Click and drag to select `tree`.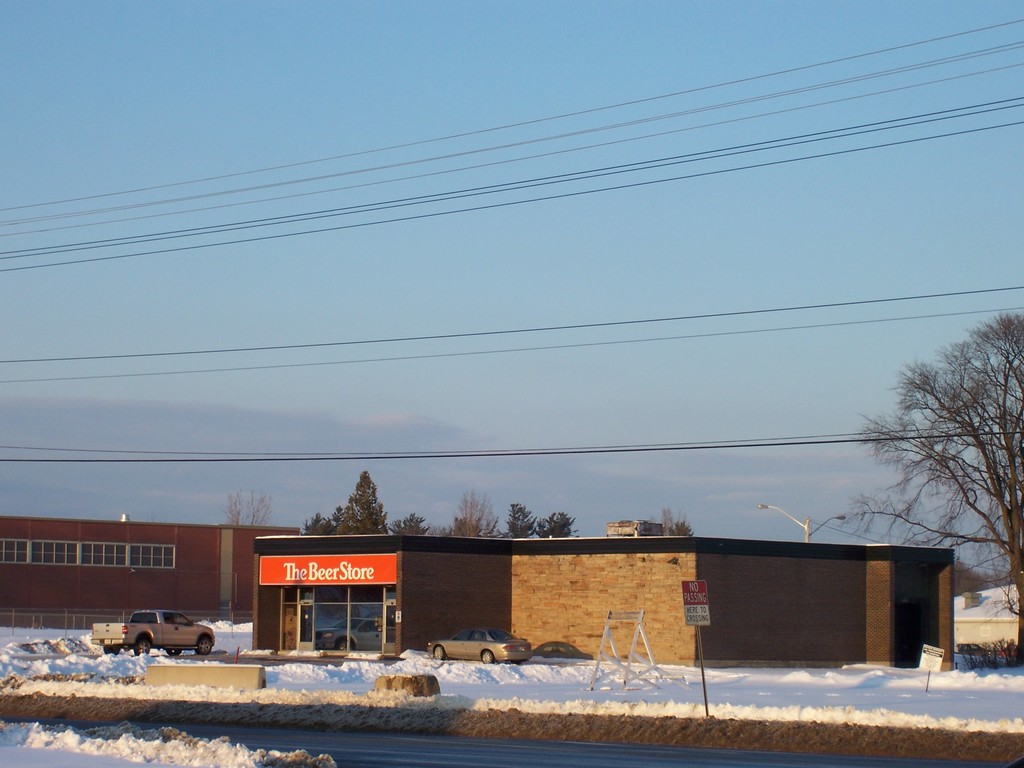
Selection: region(503, 502, 540, 538).
